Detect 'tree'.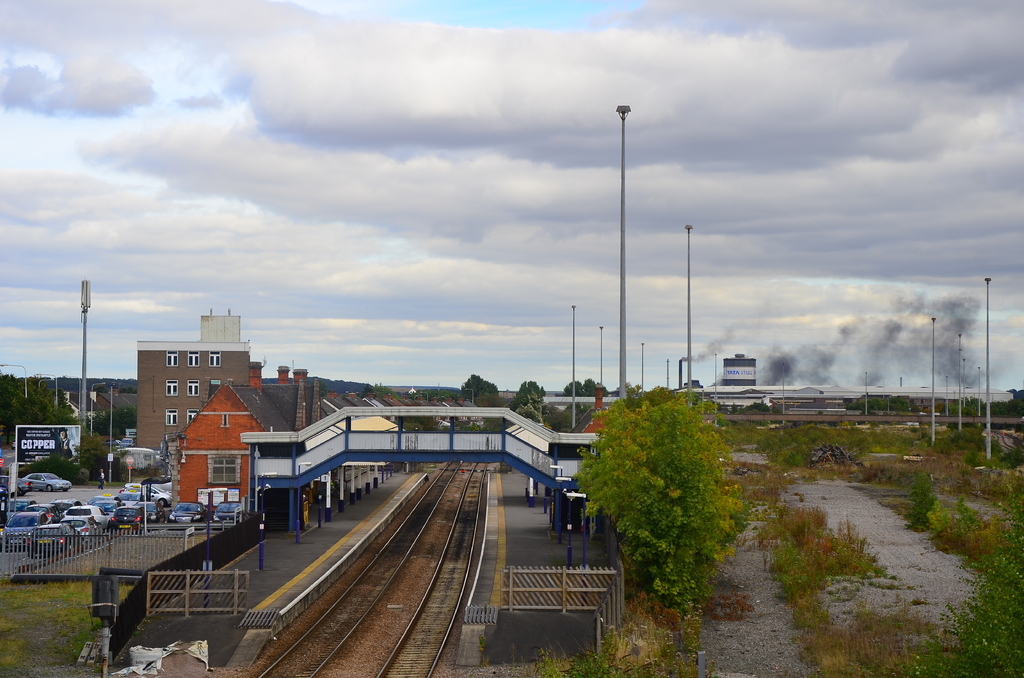
Detected at <region>899, 472, 942, 536</region>.
